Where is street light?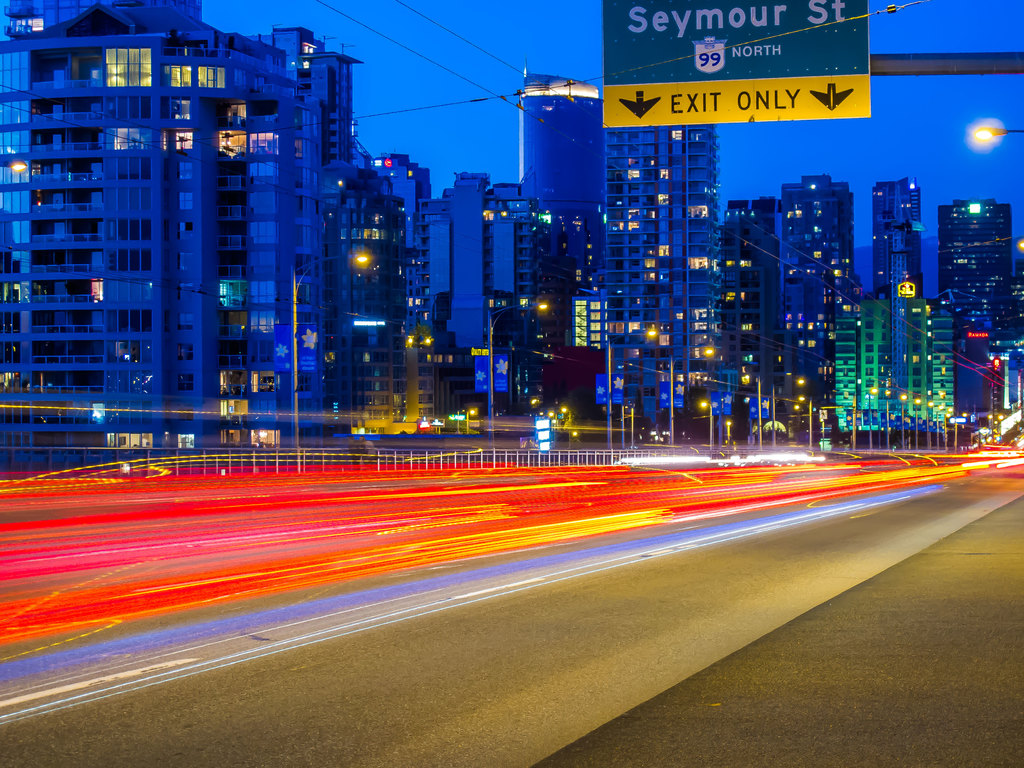
(909, 395, 922, 451).
